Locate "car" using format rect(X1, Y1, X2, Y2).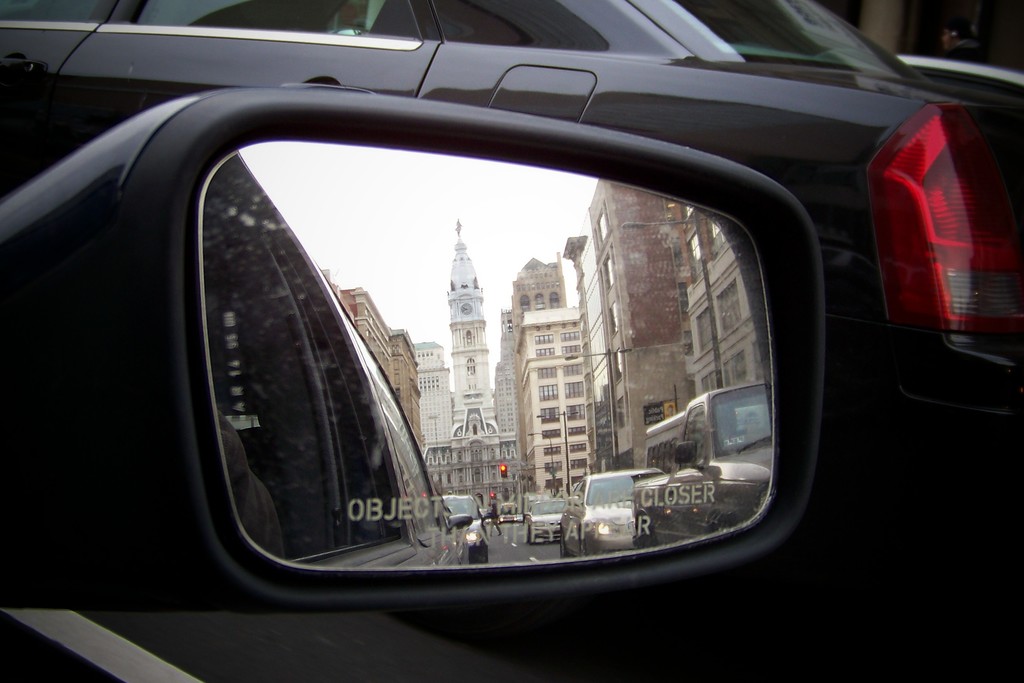
rect(522, 502, 564, 543).
